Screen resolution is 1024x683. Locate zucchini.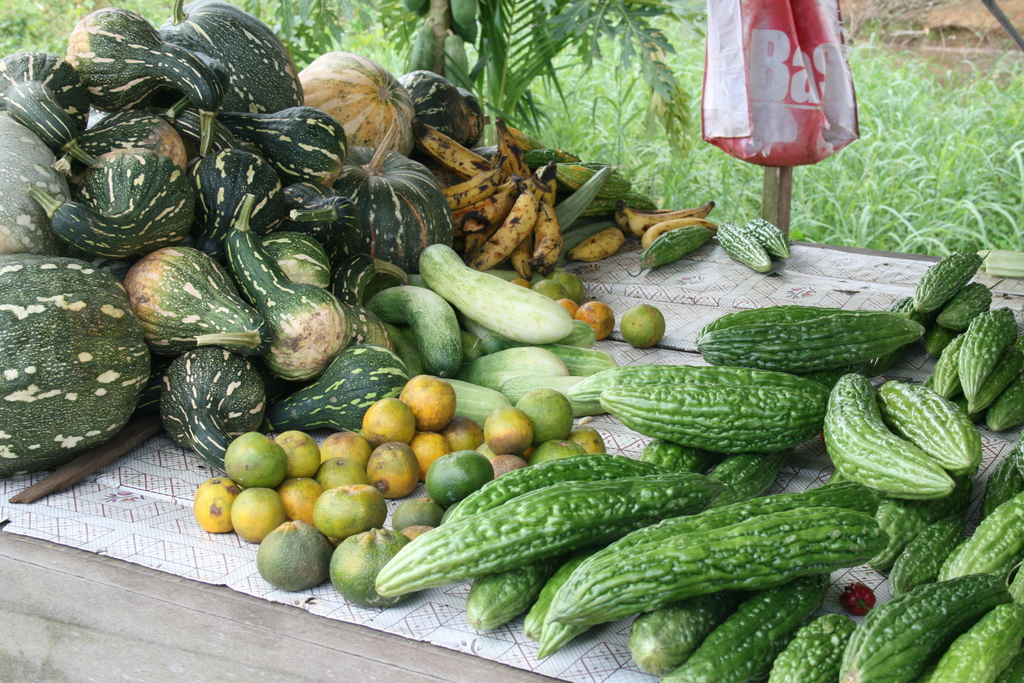
box=[565, 364, 618, 422].
